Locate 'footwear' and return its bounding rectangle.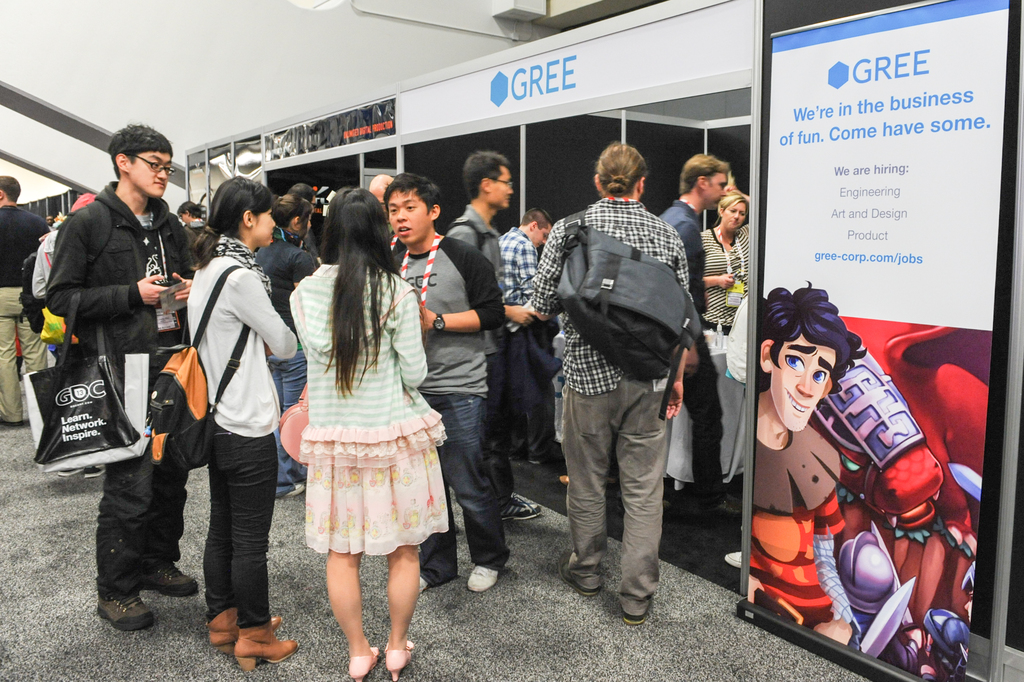
rect(209, 610, 282, 660).
